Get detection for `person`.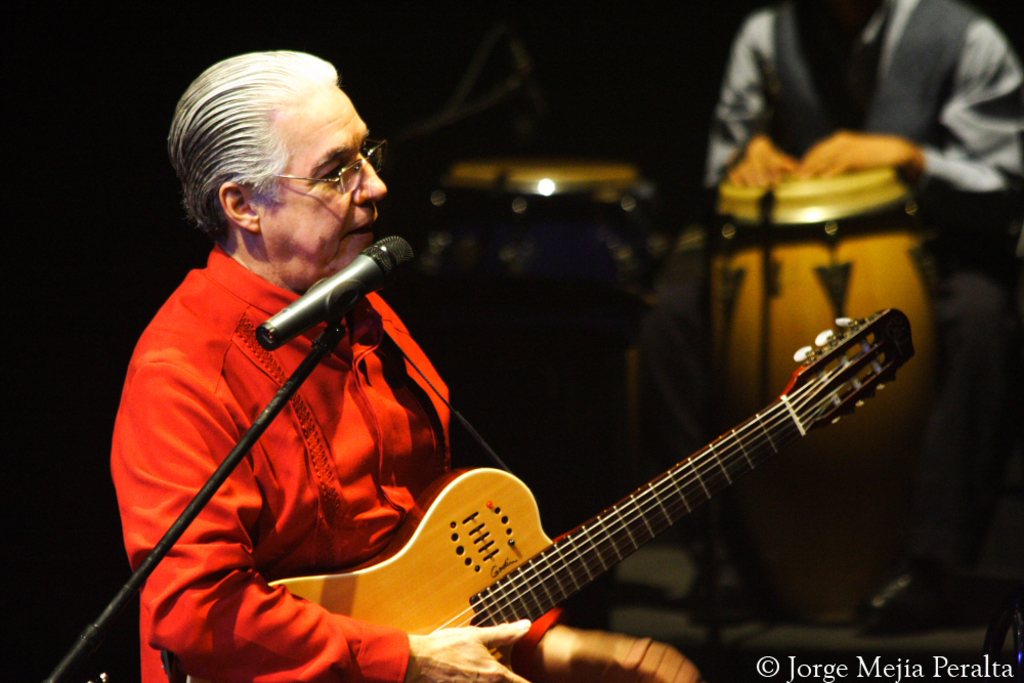
Detection: detection(703, 0, 1023, 636).
